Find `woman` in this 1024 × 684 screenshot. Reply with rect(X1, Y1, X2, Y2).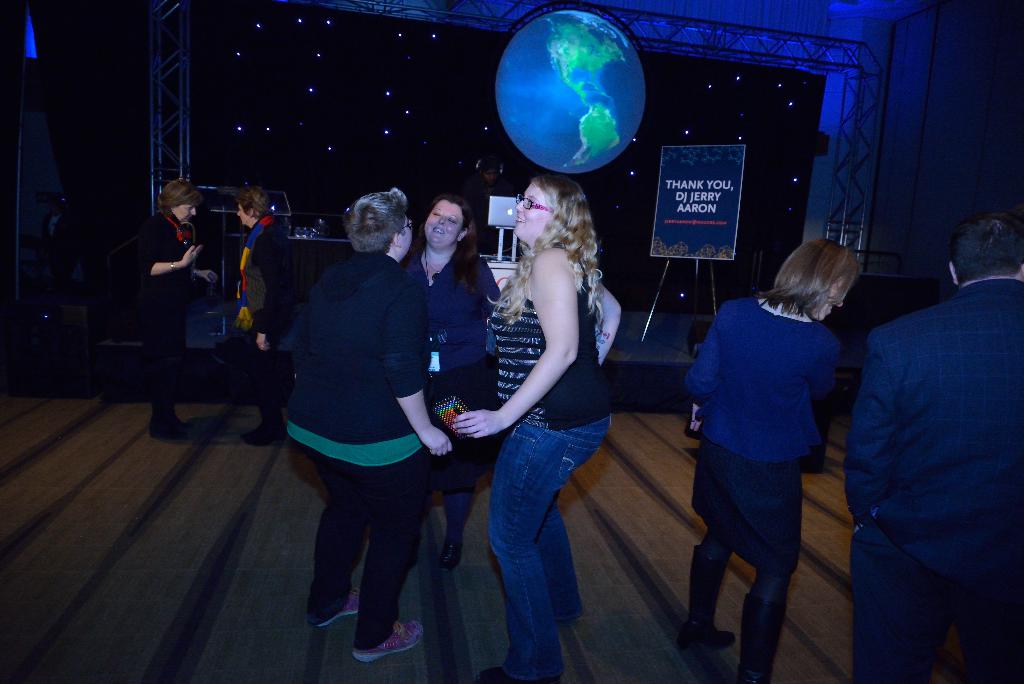
rect(392, 192, 508, 574).
